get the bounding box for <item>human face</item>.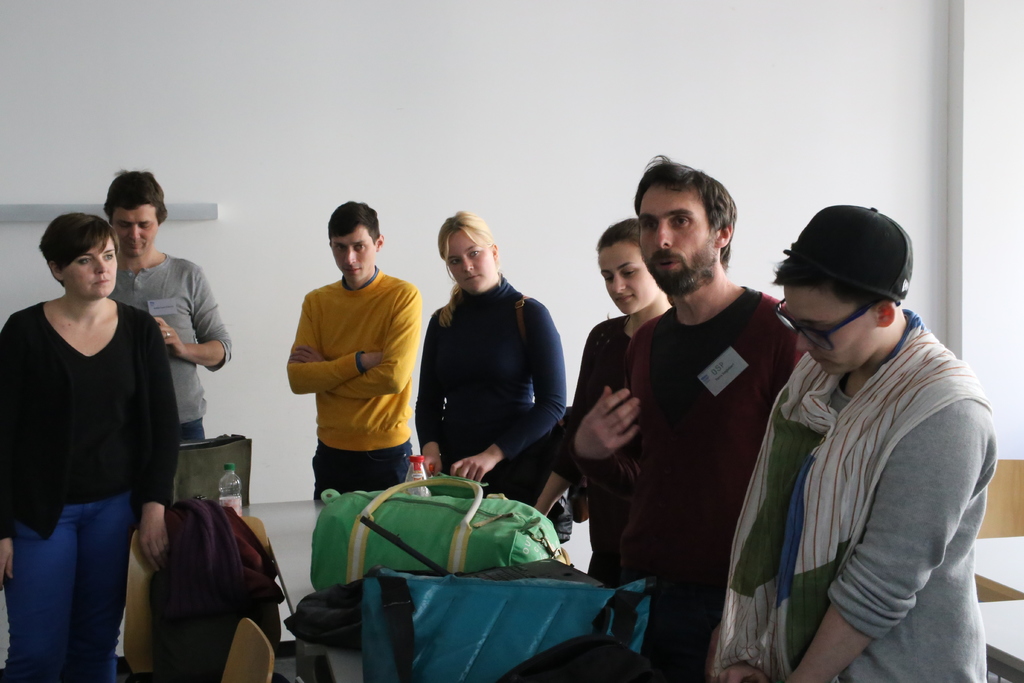
{"x1": 328, "y1": 224, "x2": 375, "y2": 284}.
